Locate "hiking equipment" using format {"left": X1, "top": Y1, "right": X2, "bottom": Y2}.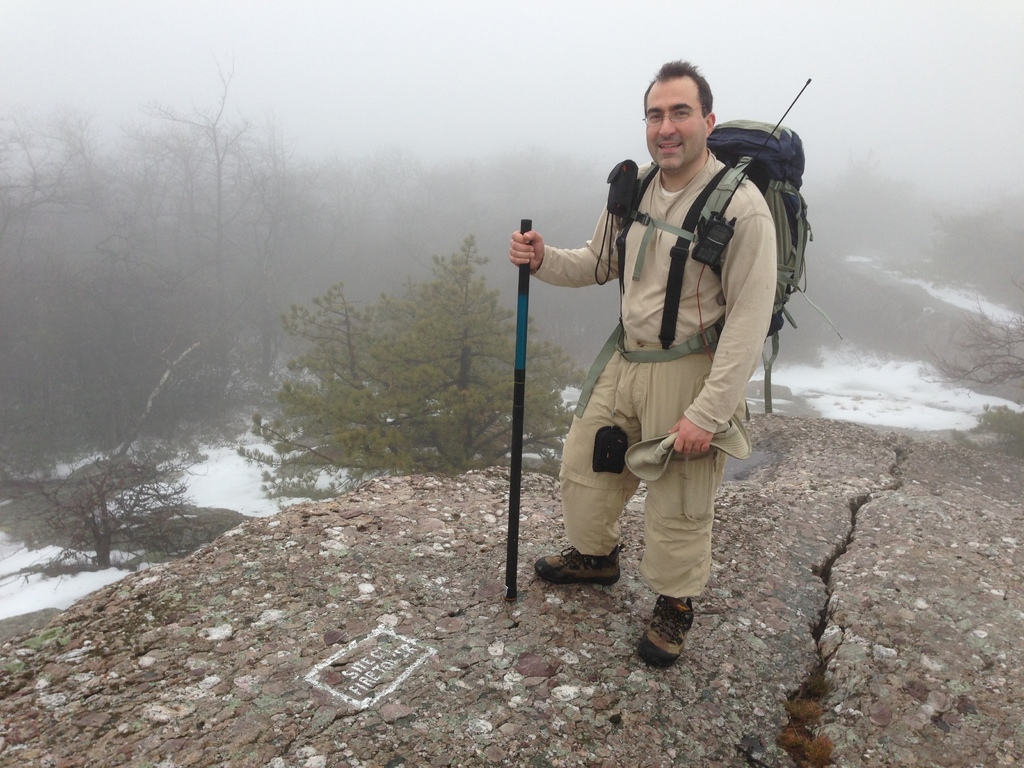
{"left": 576, "top": 119, "right": 847, "bottom": 426}.
